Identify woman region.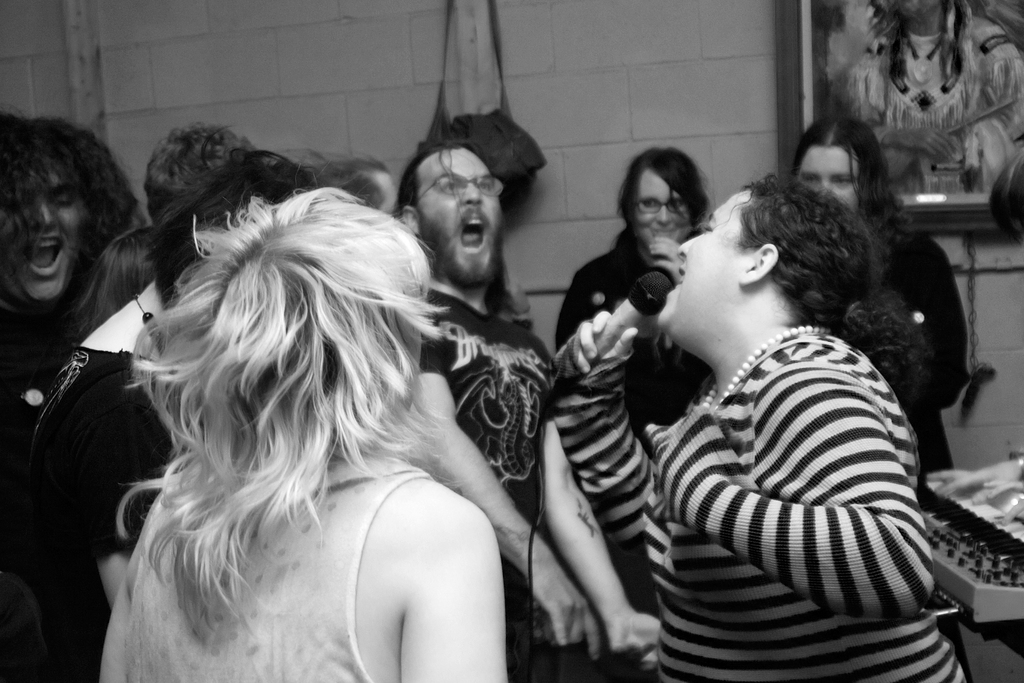
Region: {"left": 551, "top": 161, "right": 967, "bottom": 682}.
